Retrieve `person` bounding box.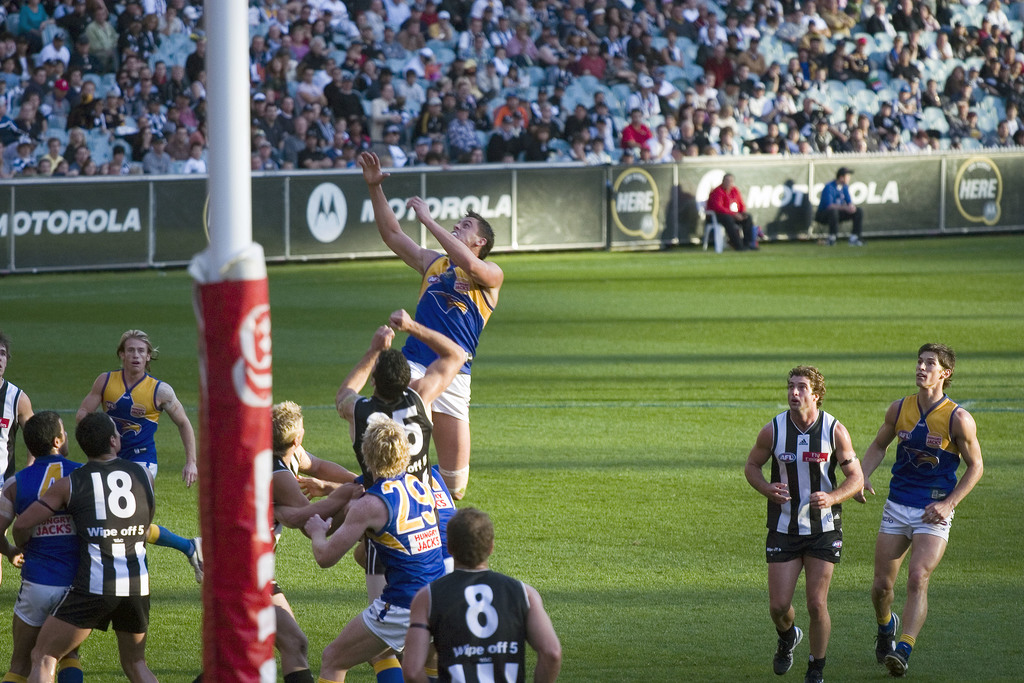
Bounding box: [x1=742, y1=366, x2=865, y2=682].
